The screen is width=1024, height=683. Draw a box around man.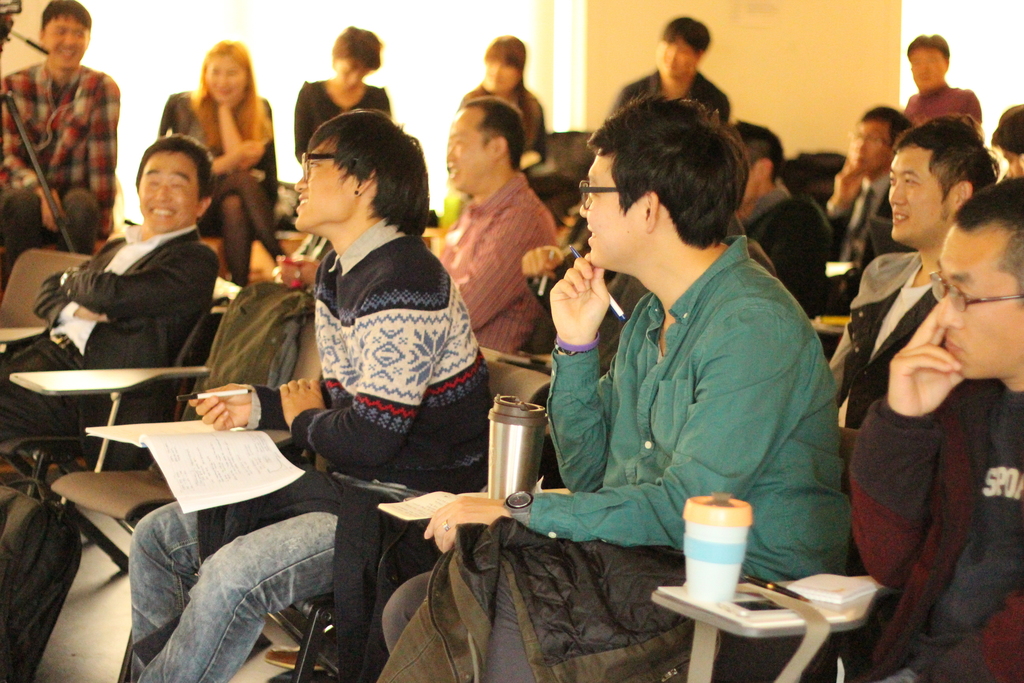
locate(820, 107, 997, 443).
